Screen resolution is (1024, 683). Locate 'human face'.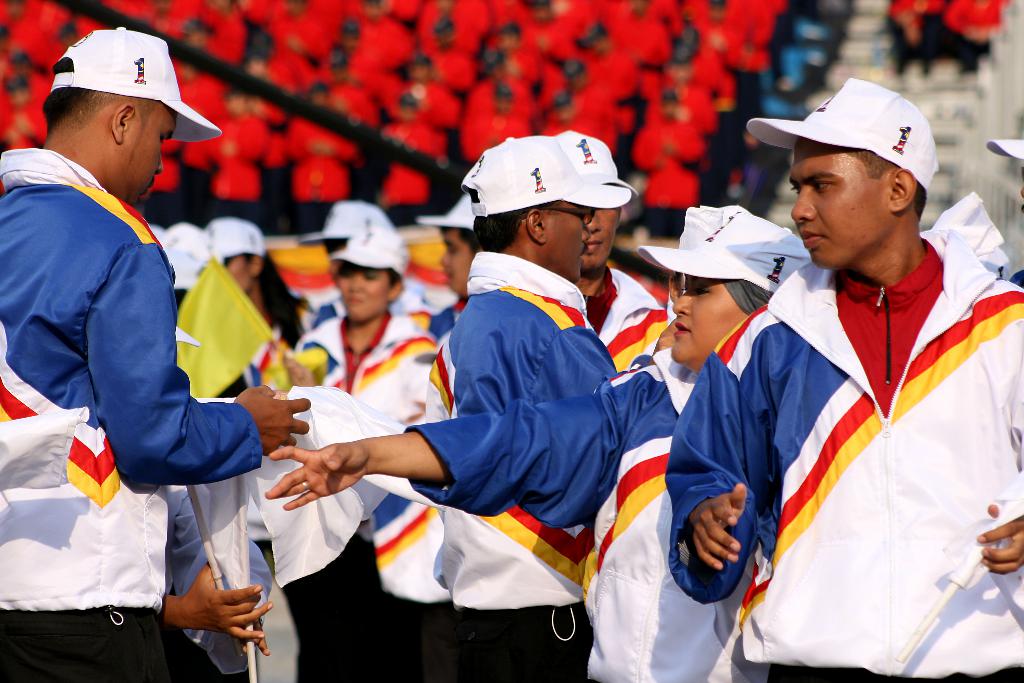
rect(538, 199, 597, 278).
